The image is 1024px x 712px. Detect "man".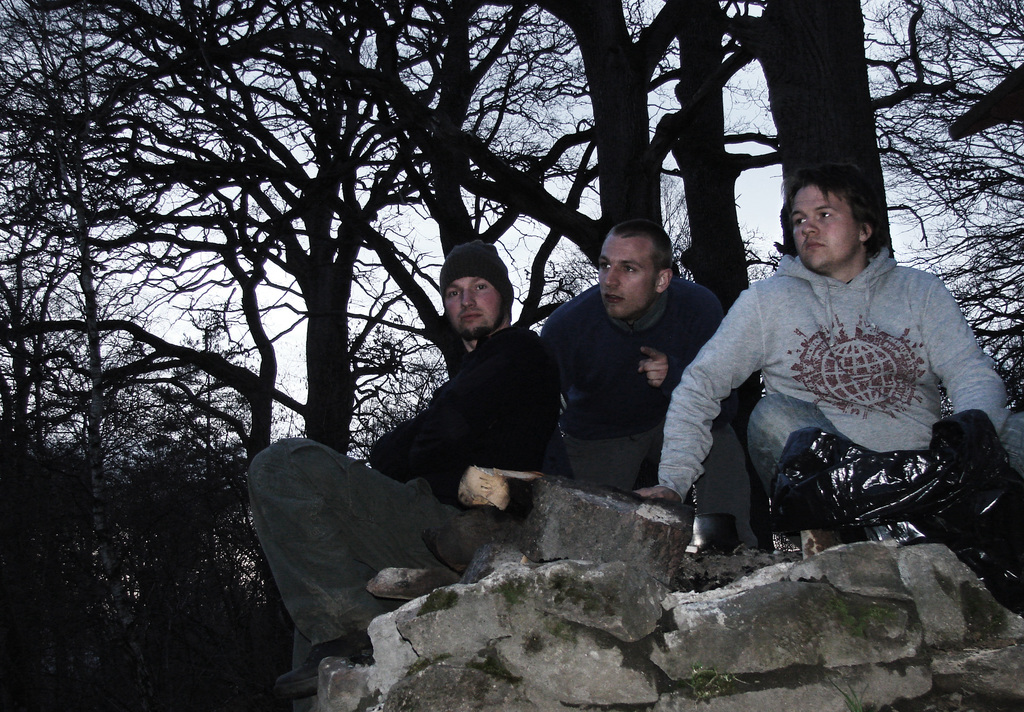
Detection: select_region(522, 217, 720, 527).
